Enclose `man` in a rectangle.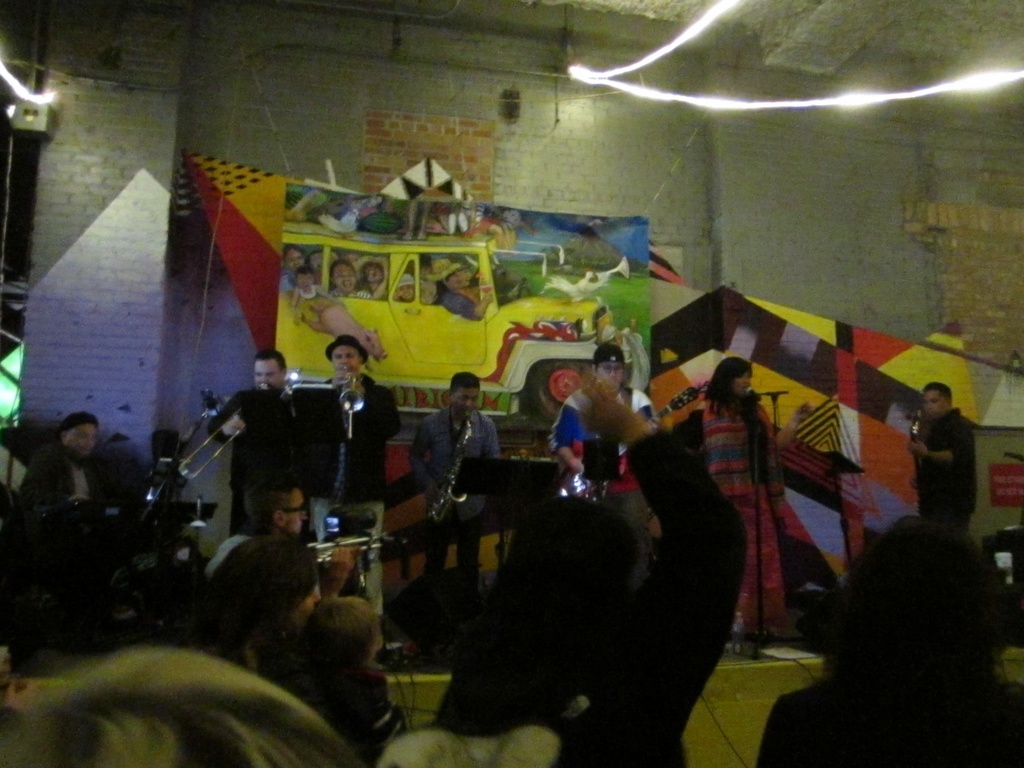
rect(412, 362, 505, 603).
